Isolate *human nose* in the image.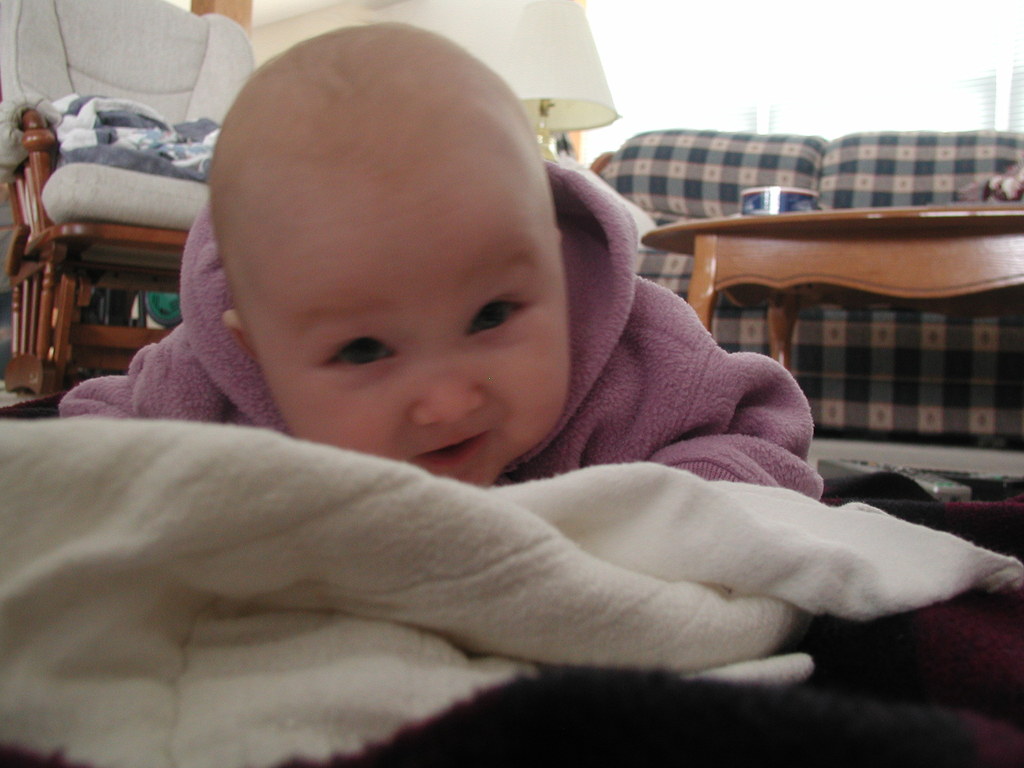
Isolated region: (x1=400, y1=341, x2=476, y2=429).
